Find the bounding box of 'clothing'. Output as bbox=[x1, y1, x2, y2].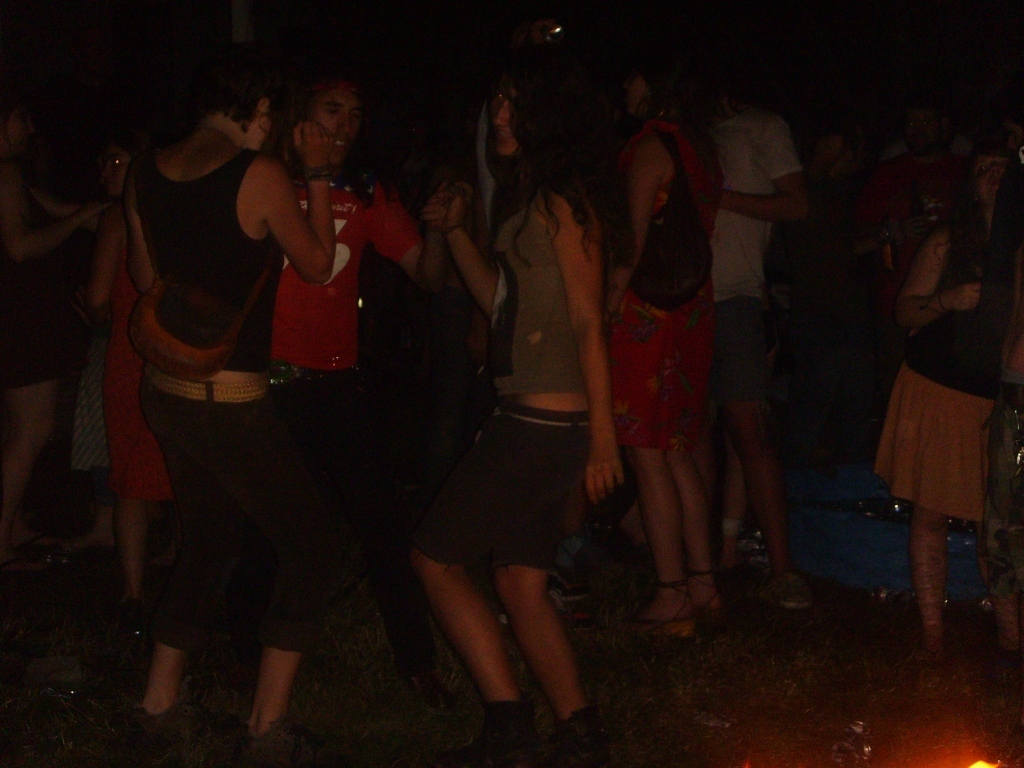
bbox=[694, 100, 775, 418].
